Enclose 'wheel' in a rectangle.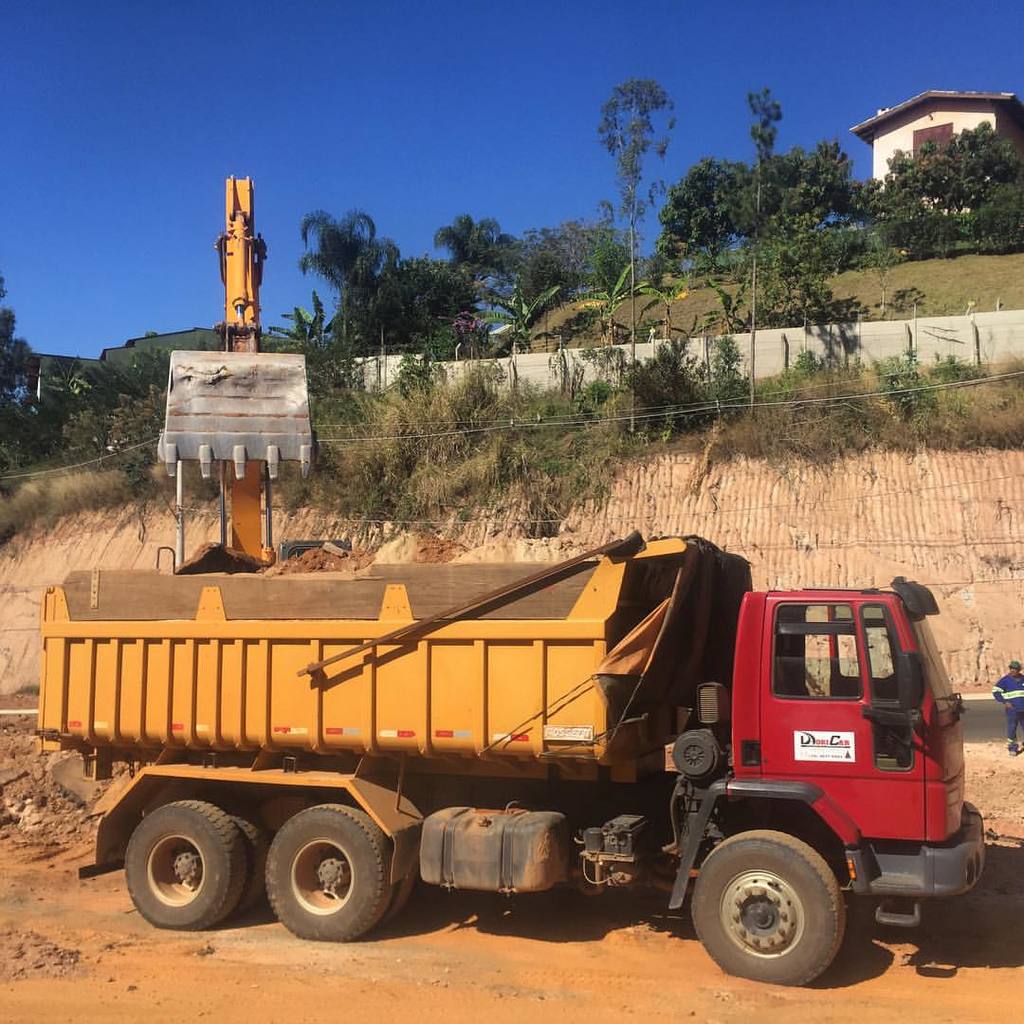
crop(122, 798, 247, 935).
